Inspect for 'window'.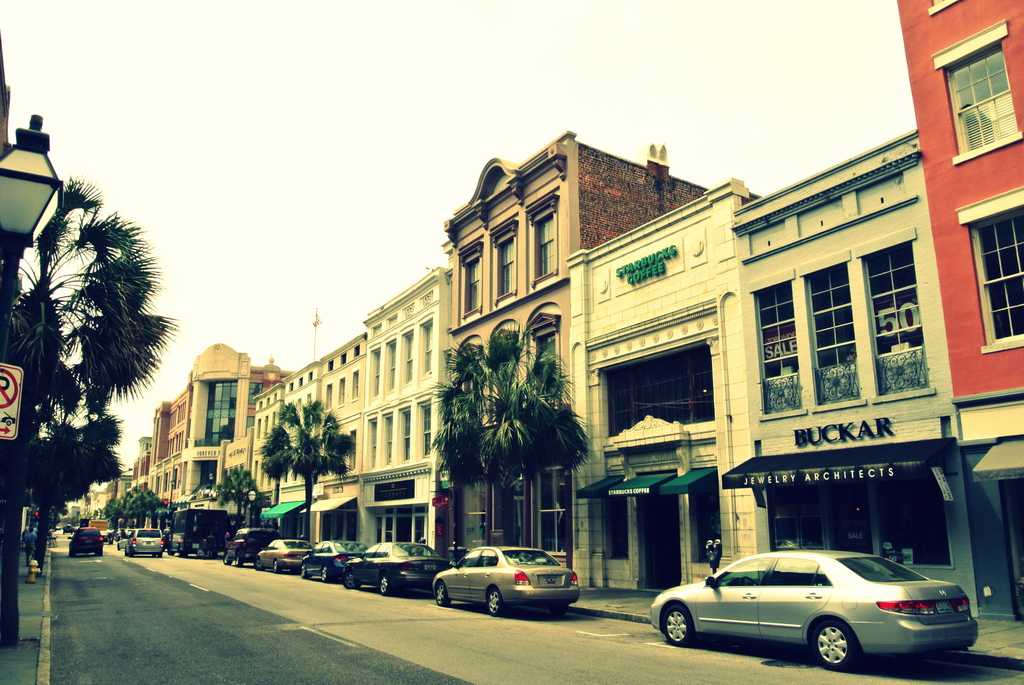
Inspection: 605:494:631:561.
